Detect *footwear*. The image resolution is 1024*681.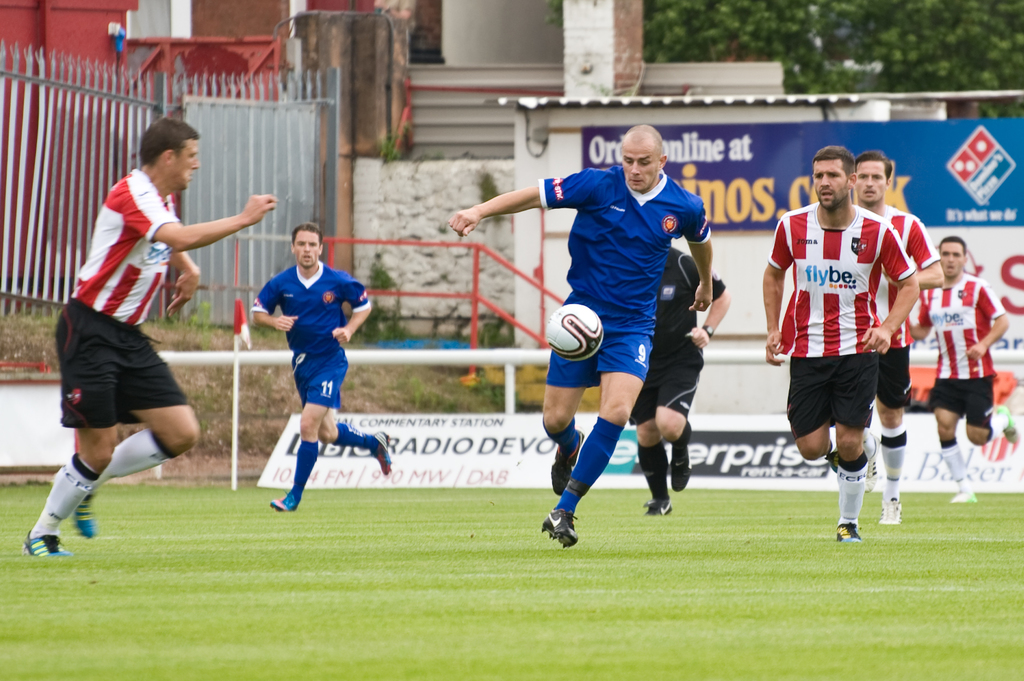
[x1=834, y1=520, x2=863, y2=537].
